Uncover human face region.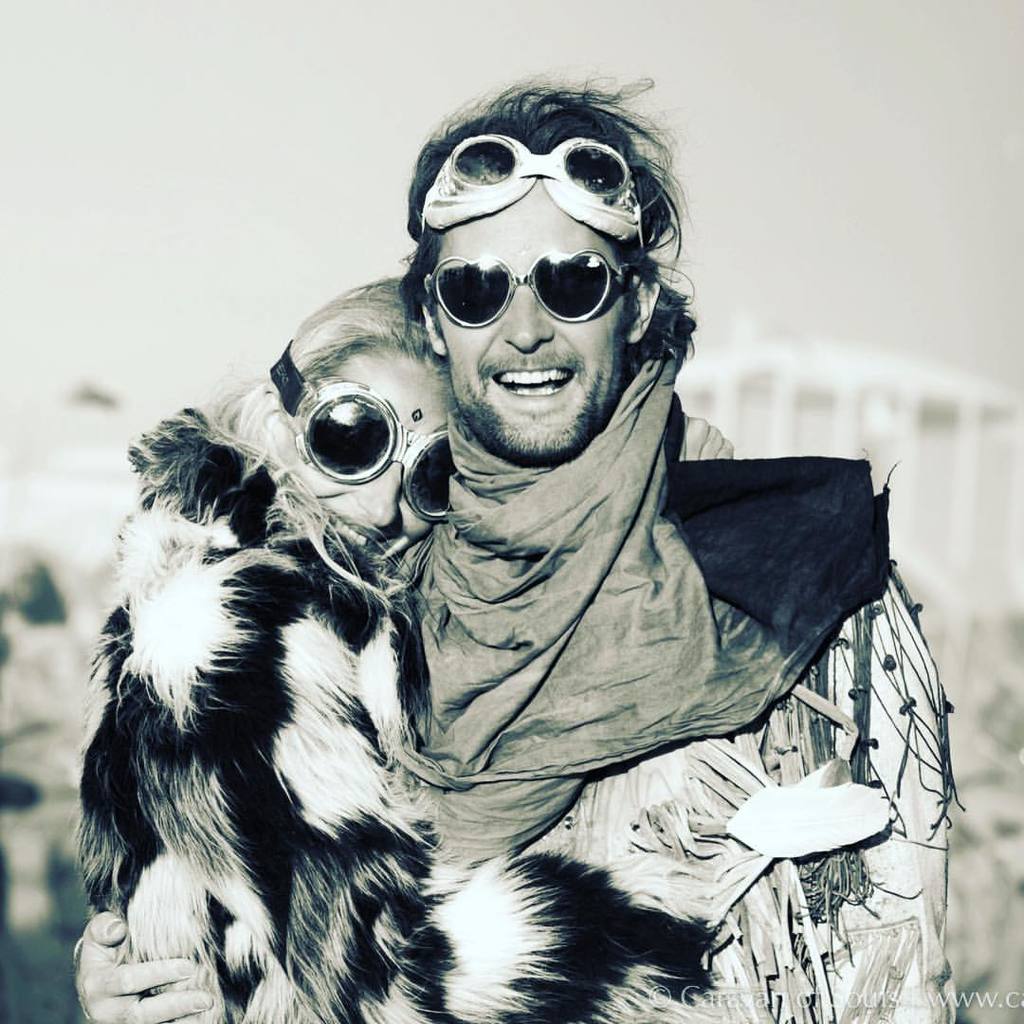
Uncovered: [x1=435, y1=175, x2=628, y2=455].
